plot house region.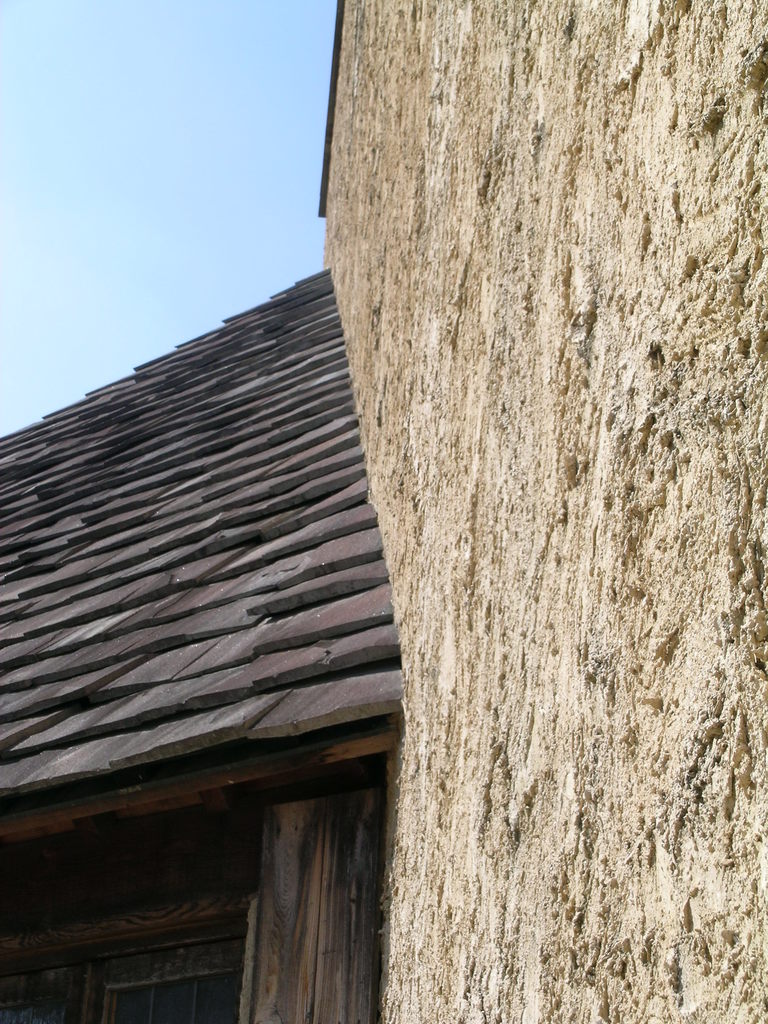
Plotted at select_region(0, 269, 398, 1023).
